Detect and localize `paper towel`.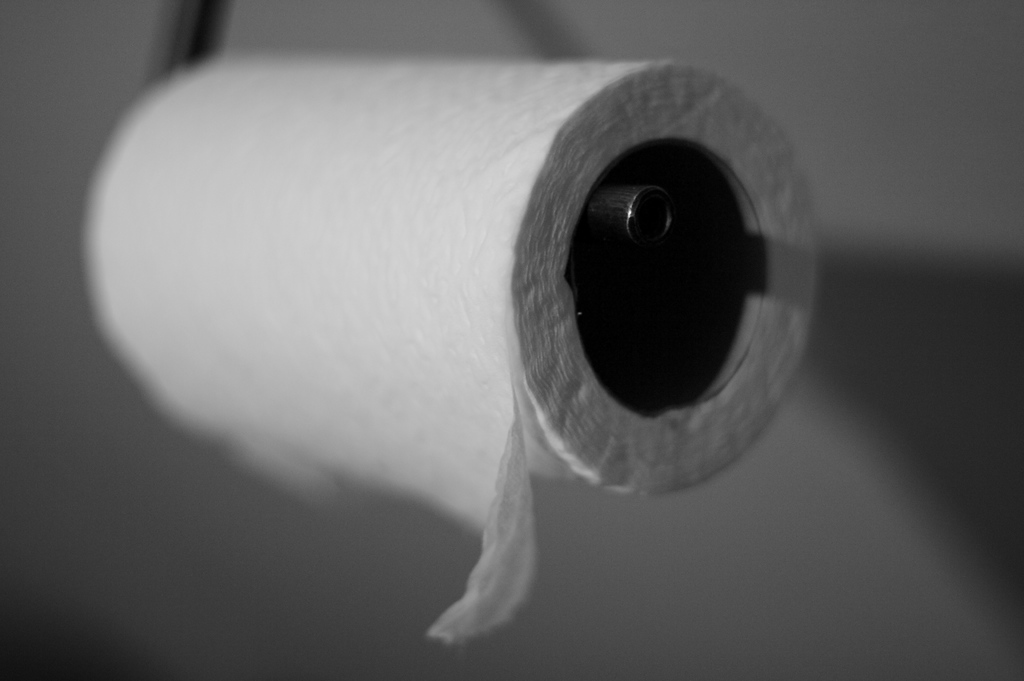
Localized at left=67, top=45, right=837, bottom=638.
